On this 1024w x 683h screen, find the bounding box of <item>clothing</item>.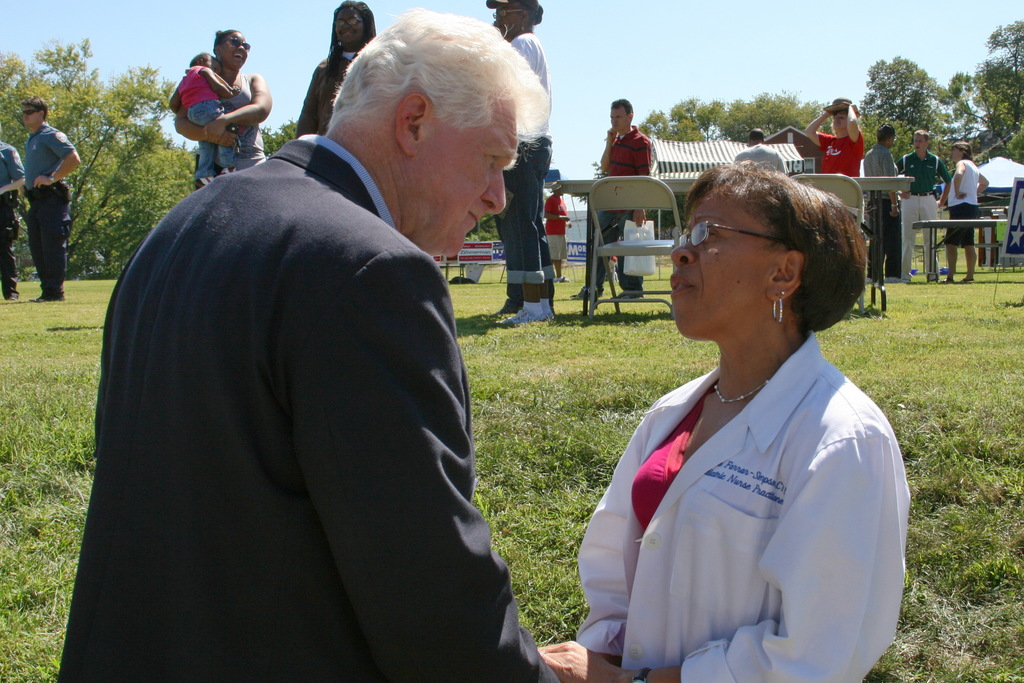
Bounding box: [x1=945, y1=157, x2=986, y2=245].
